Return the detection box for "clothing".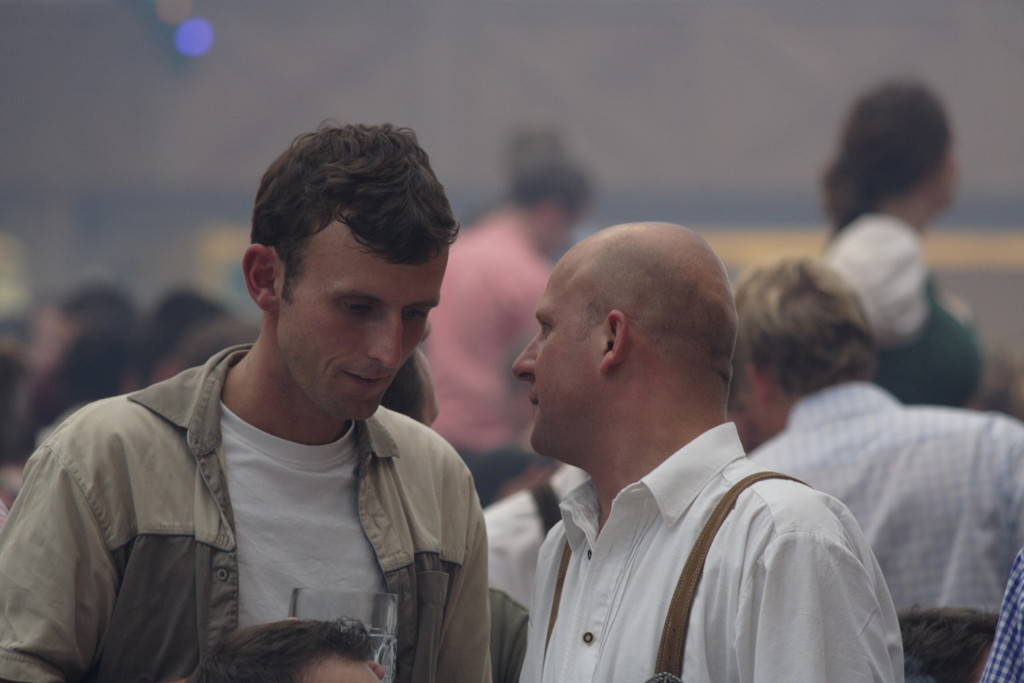
bbox(979, 544, 1023, 682).
